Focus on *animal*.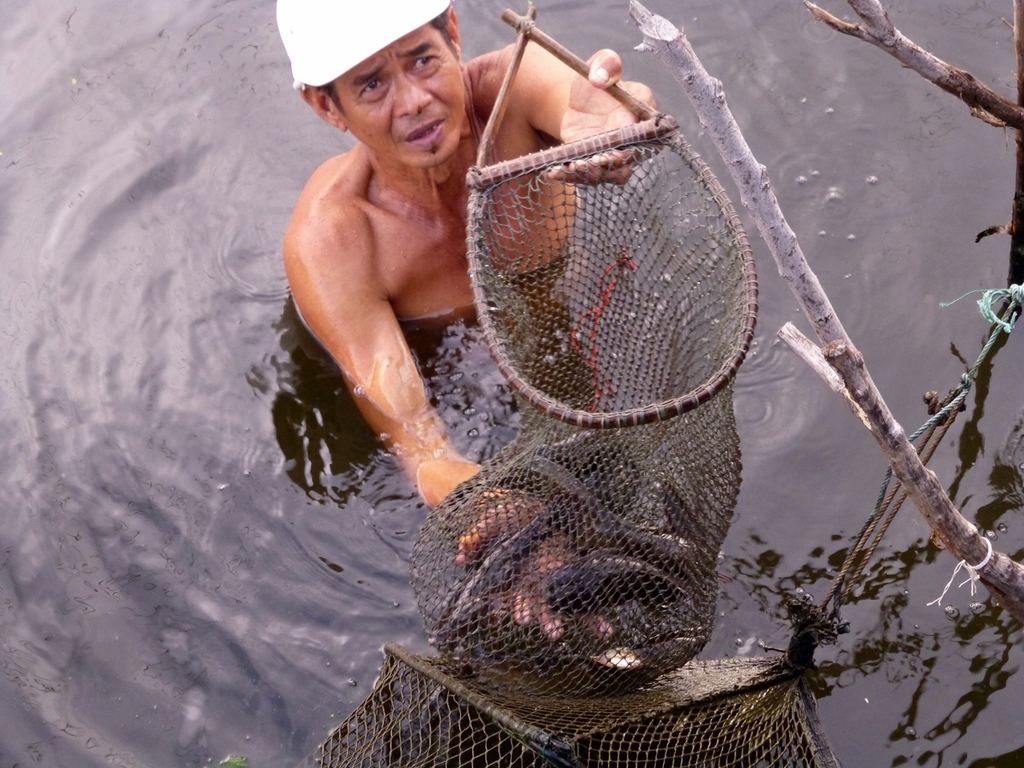
Focused at [547, 553, 694, 606].
